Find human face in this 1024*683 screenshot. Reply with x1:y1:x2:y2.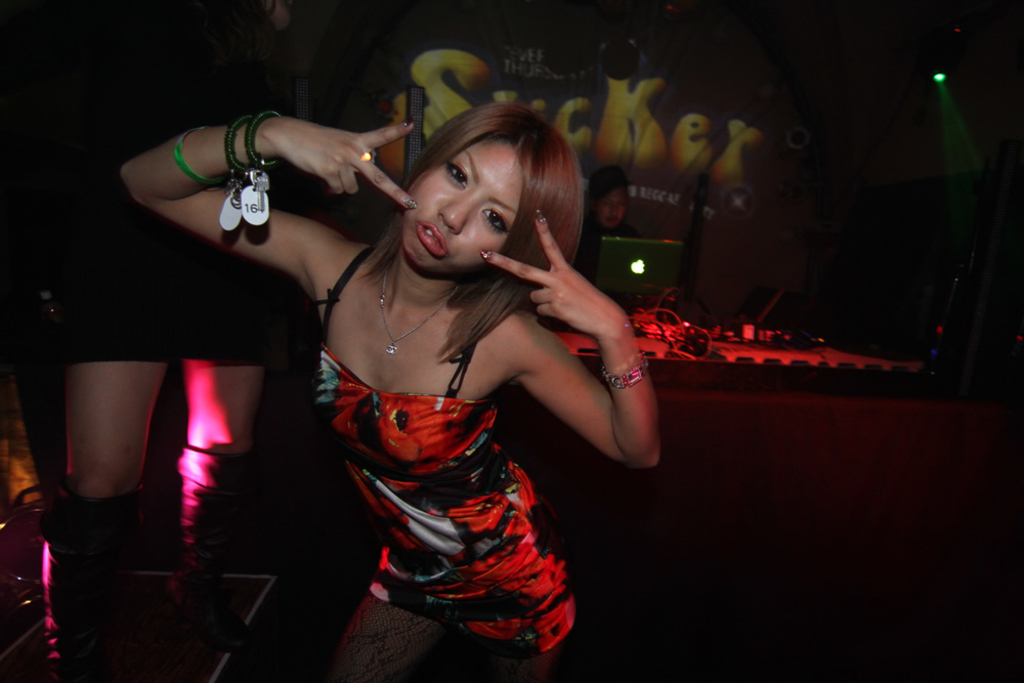
409:138:525:271.
